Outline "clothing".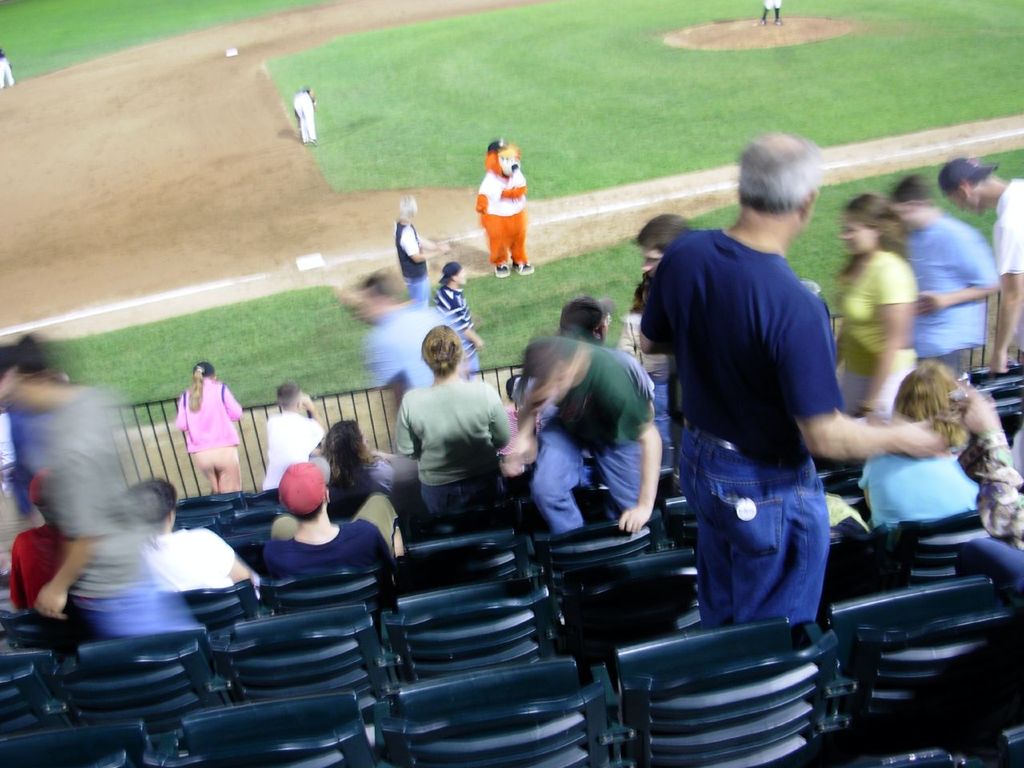
Outline: pyautogui.locateOnScreen(432, 276, 490, 374).
